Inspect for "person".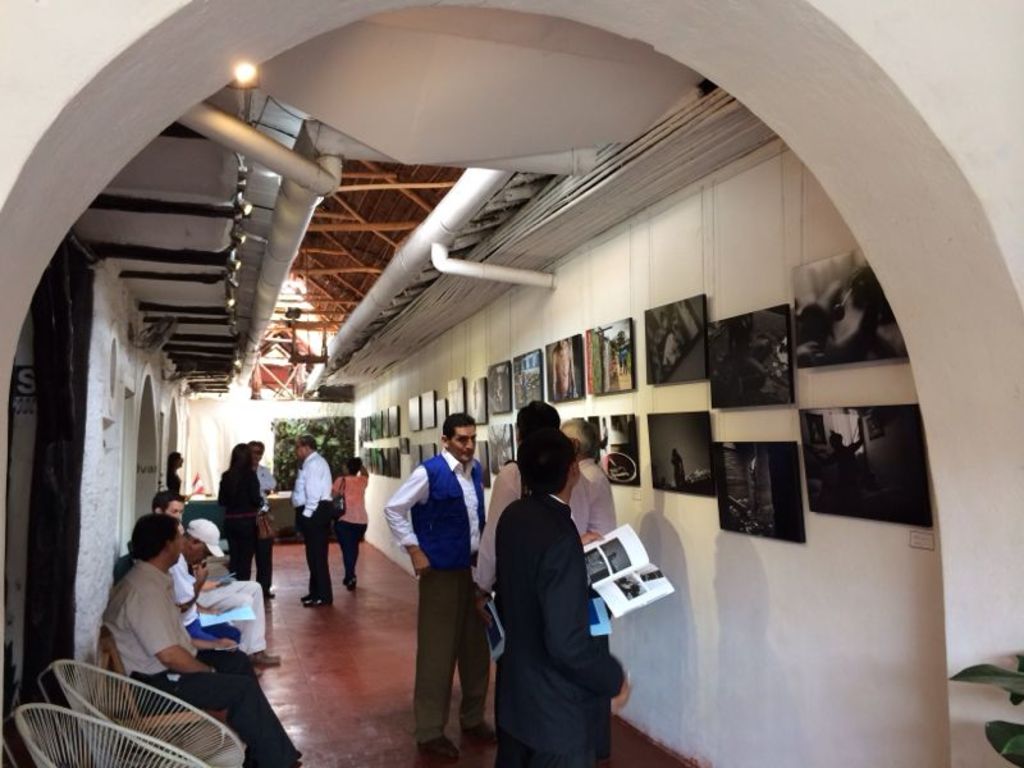
Inspection: [left=165, top=447, right=184, bottom=494].
